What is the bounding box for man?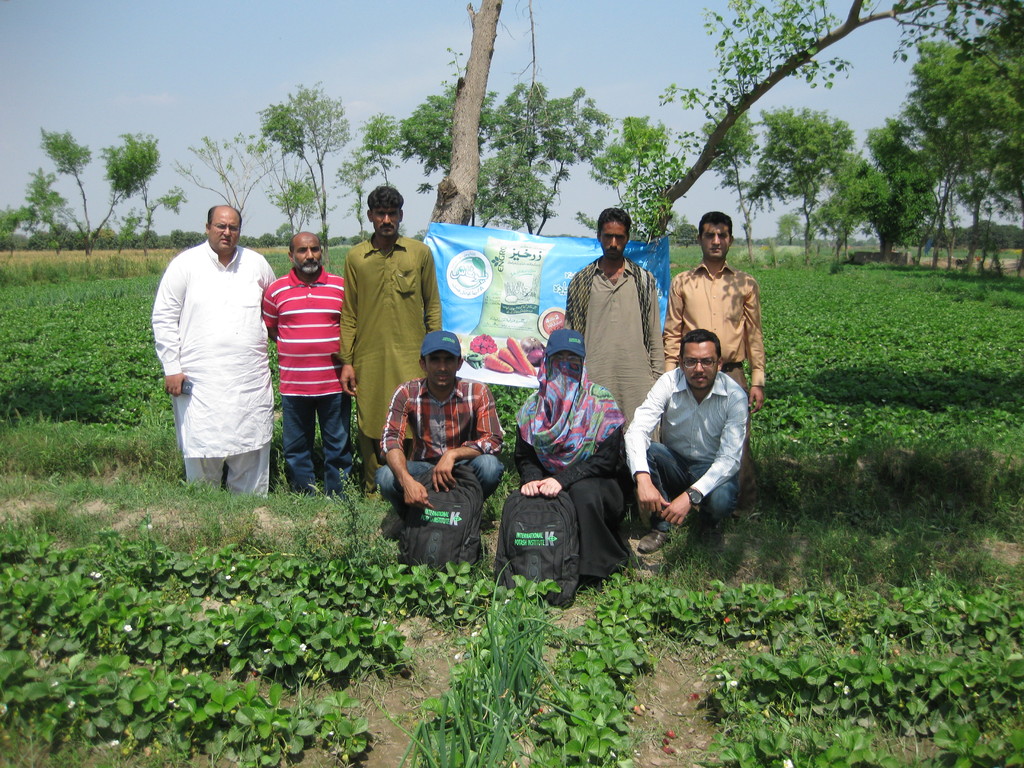
select_region(563, 205, 660, 422).
